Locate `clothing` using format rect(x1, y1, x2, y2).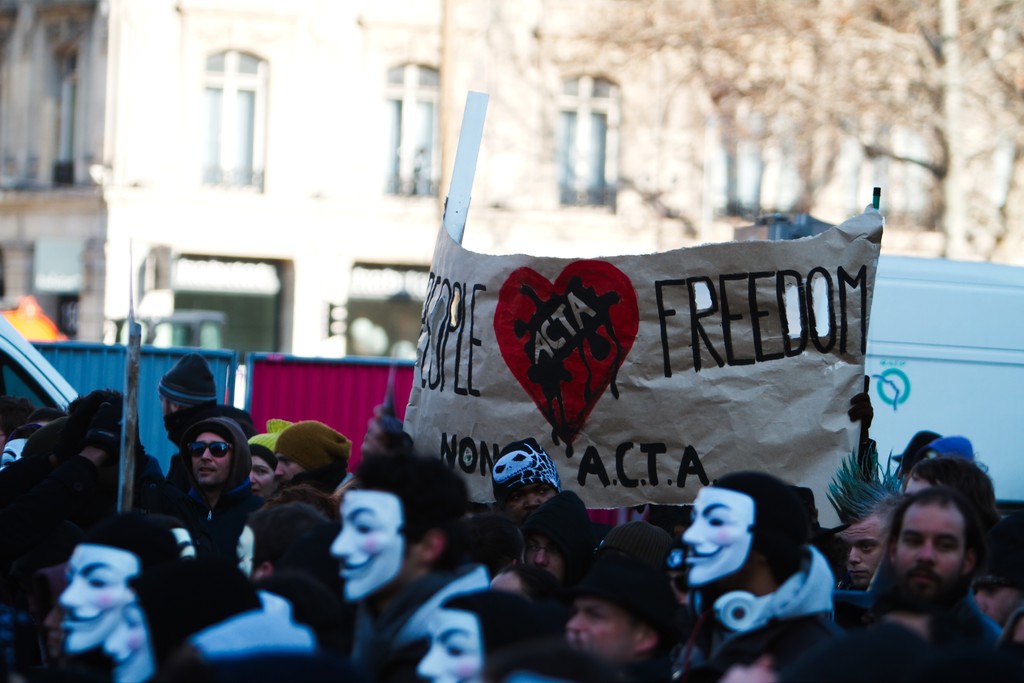
rect(835, 488, 1003, 666).
